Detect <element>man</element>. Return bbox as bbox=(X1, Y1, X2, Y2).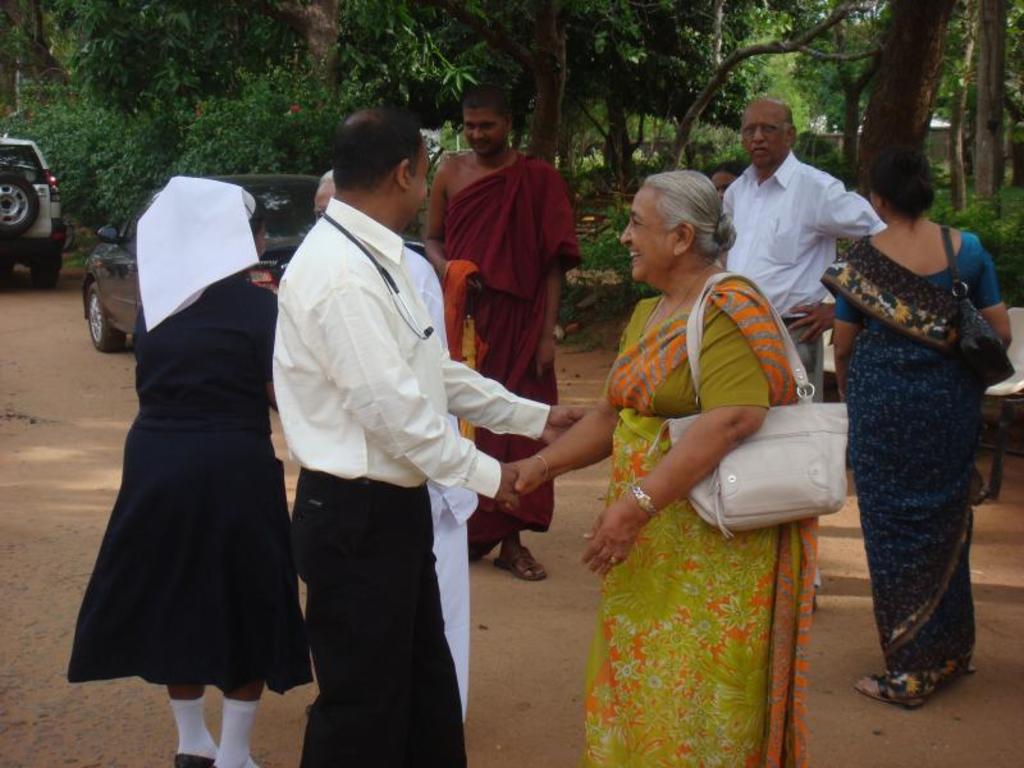
bbox=(262, 78, 529, 758).
